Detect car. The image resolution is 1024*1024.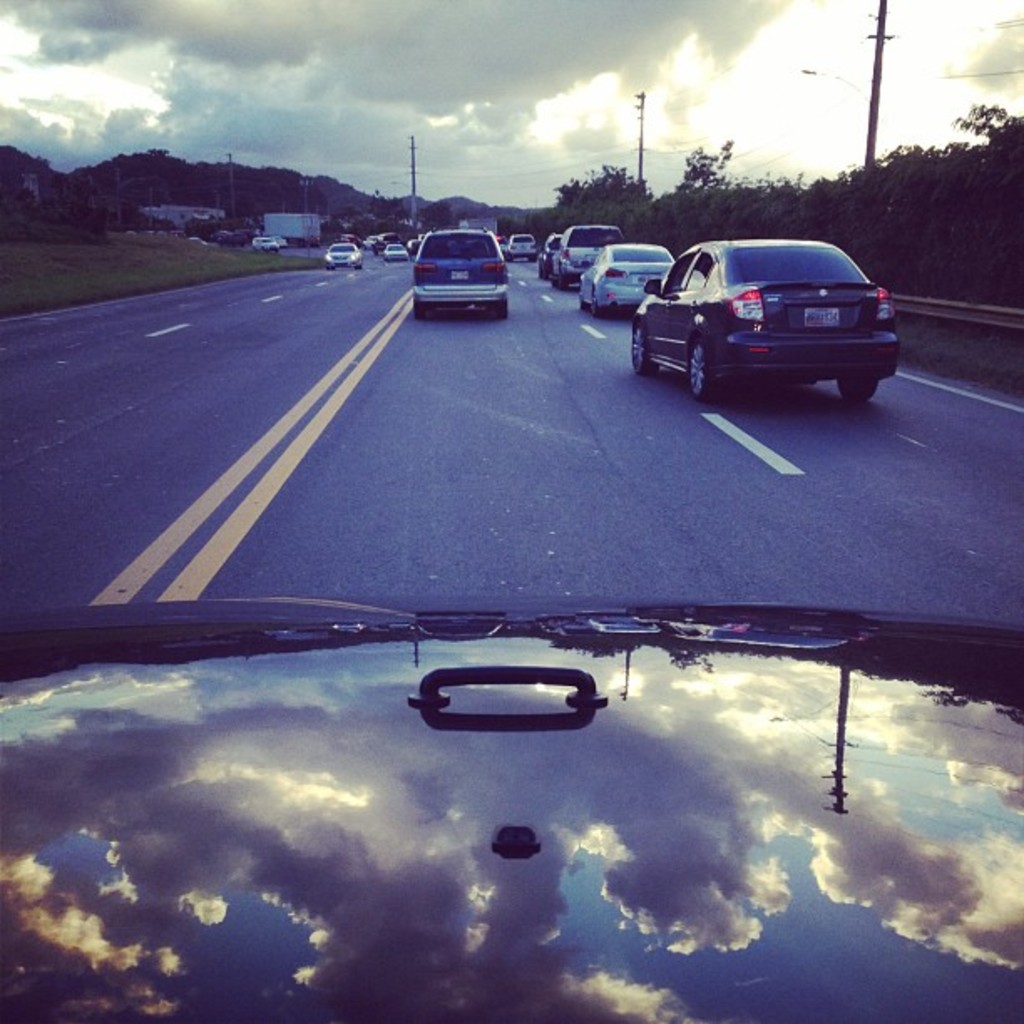
locate(0, 0, 1022, 1022).
